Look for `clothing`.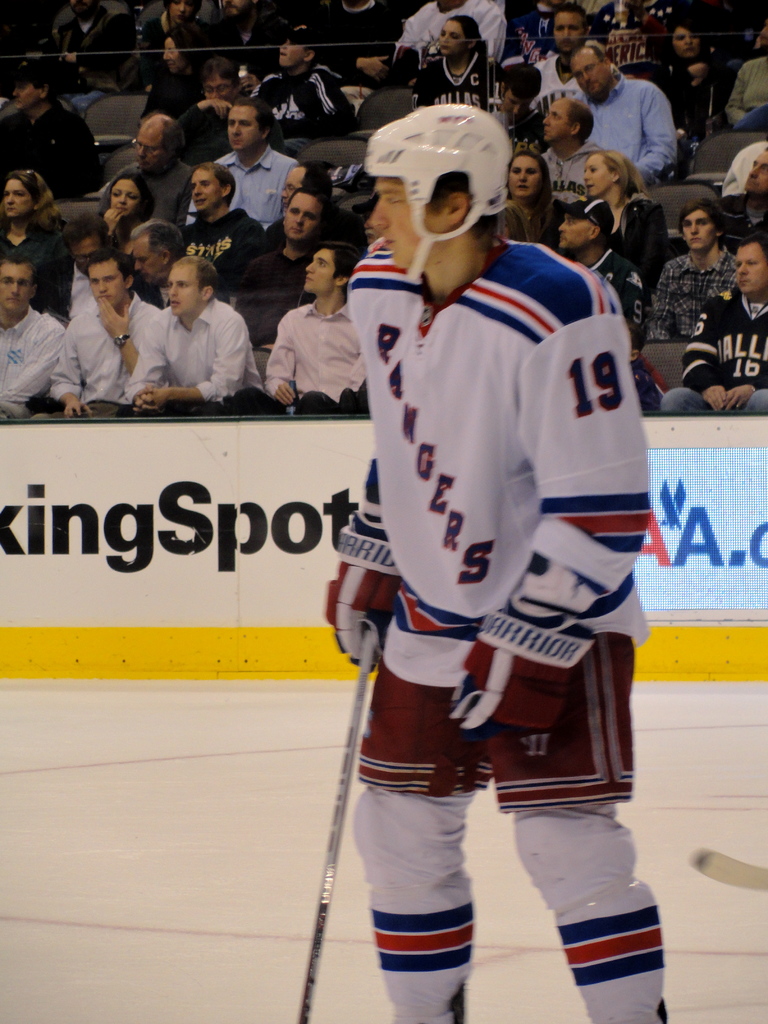
Found: select_region(145, 10, 216, 71).
